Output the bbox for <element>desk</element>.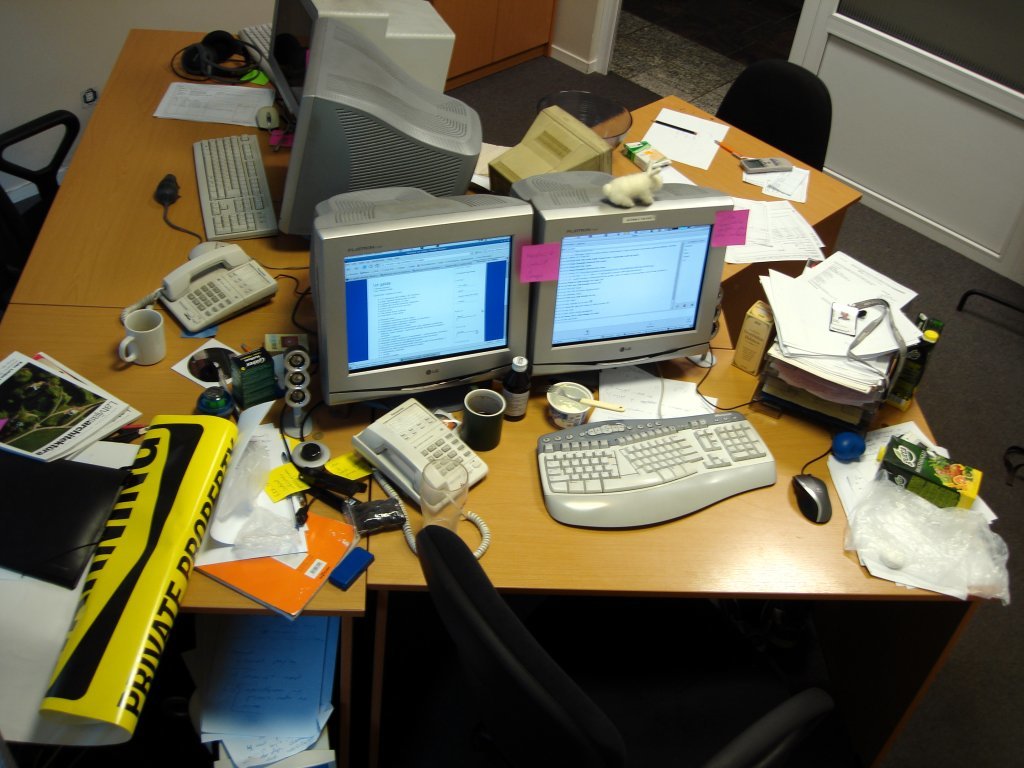
(420, 0, 550, 96).
